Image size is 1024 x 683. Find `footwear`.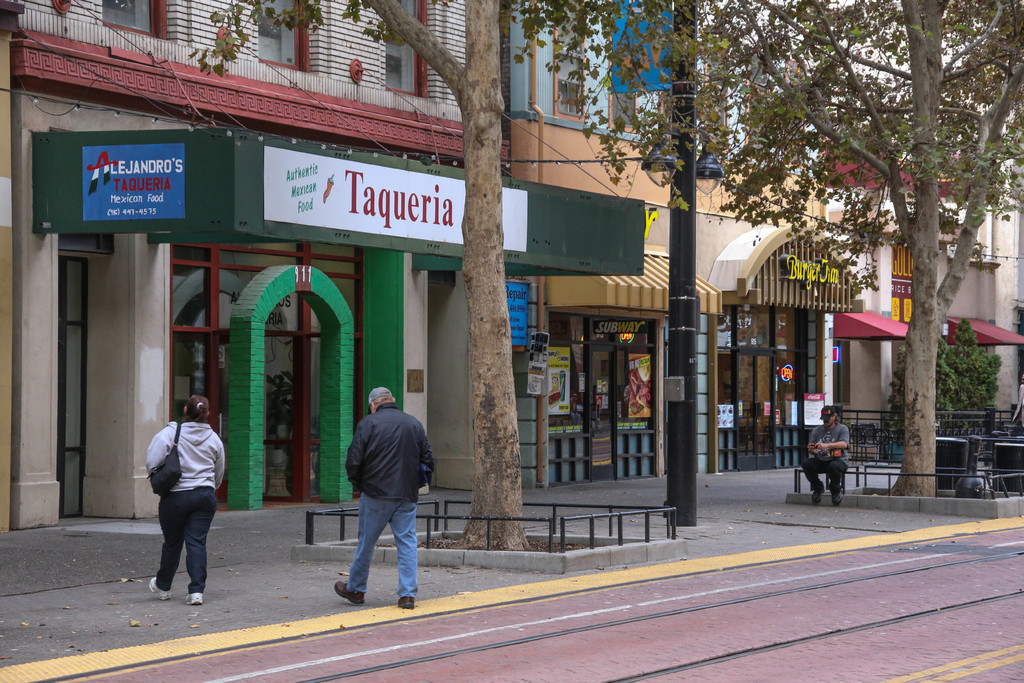
150 579 168 602.
